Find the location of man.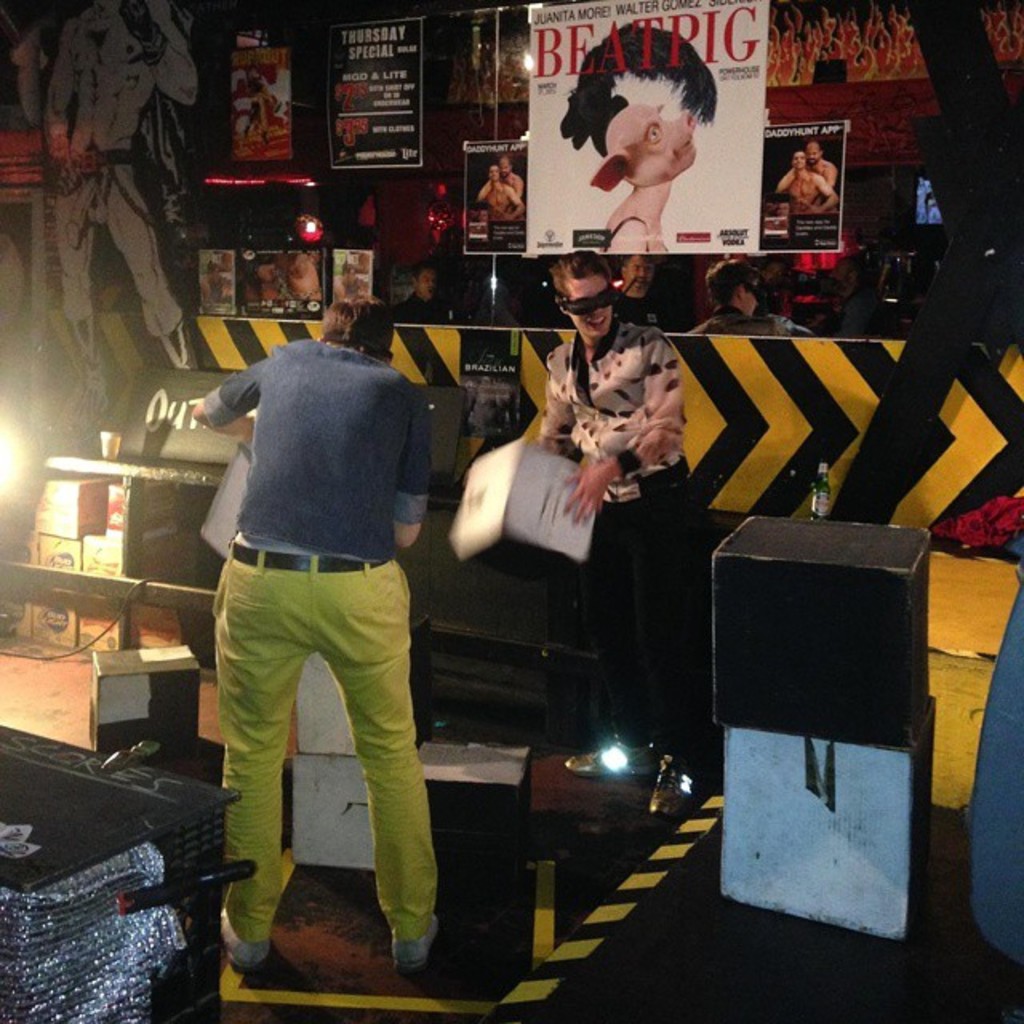
Location: l=803, t=134, r=838, b=202.
